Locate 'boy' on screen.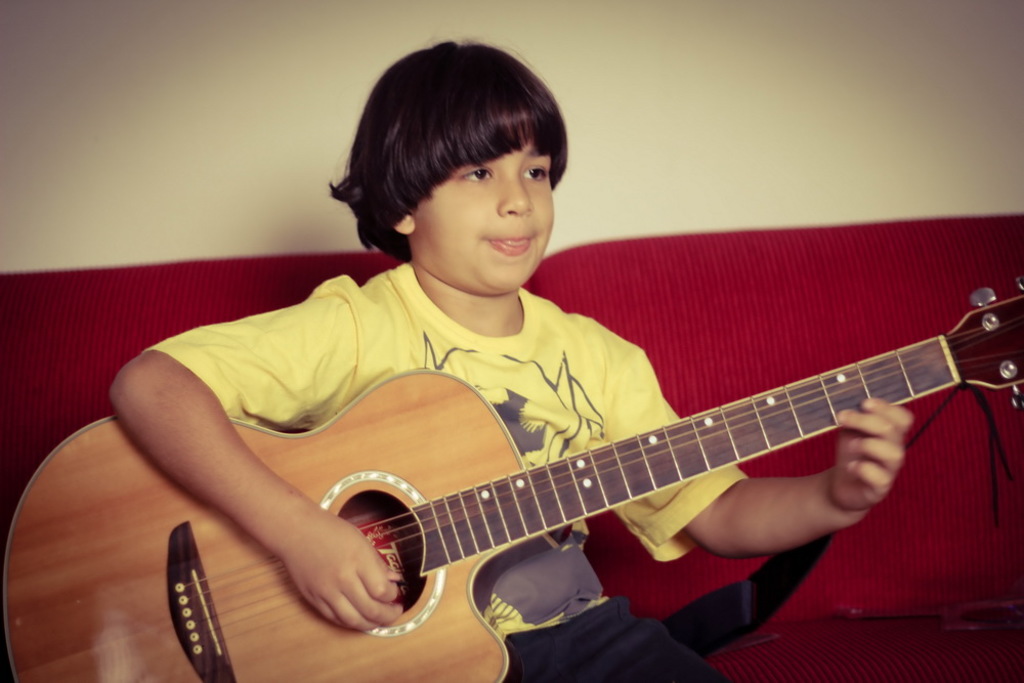
On screen at [103, 42, 905, 682].
